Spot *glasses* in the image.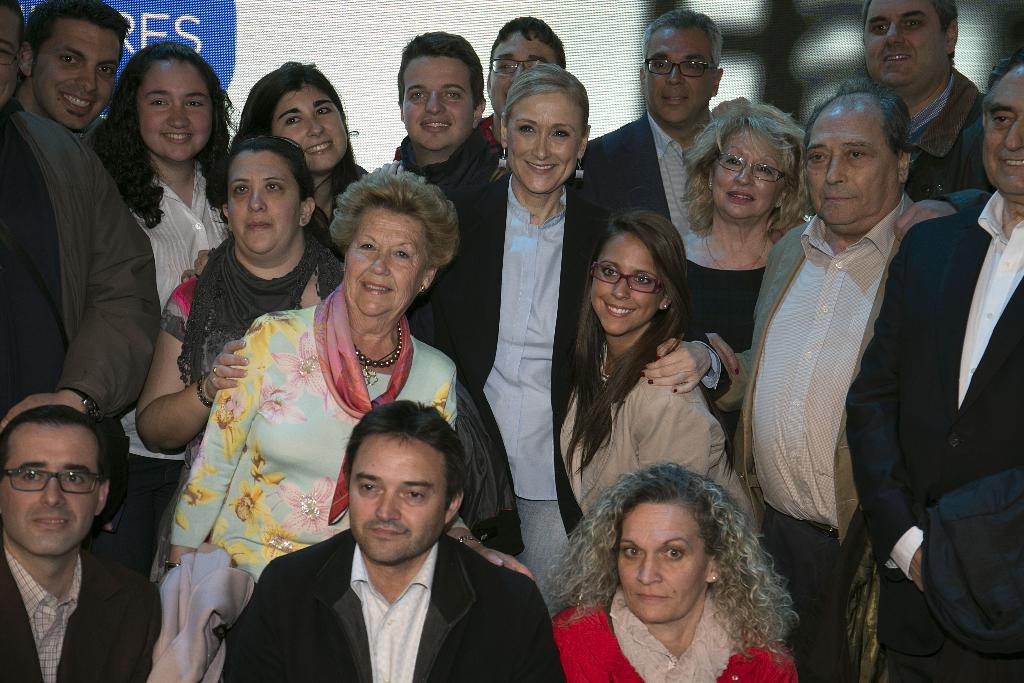
*glasses* found at l=640, t=54, r=715, b=84.
